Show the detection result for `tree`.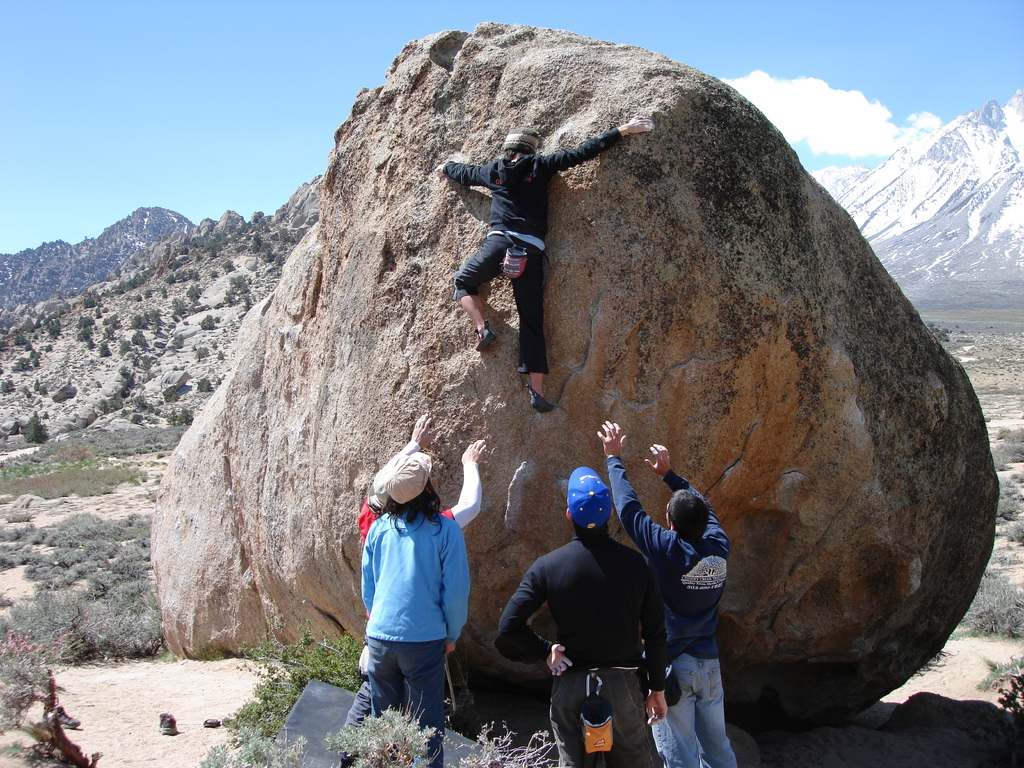
25,416,51,447.
